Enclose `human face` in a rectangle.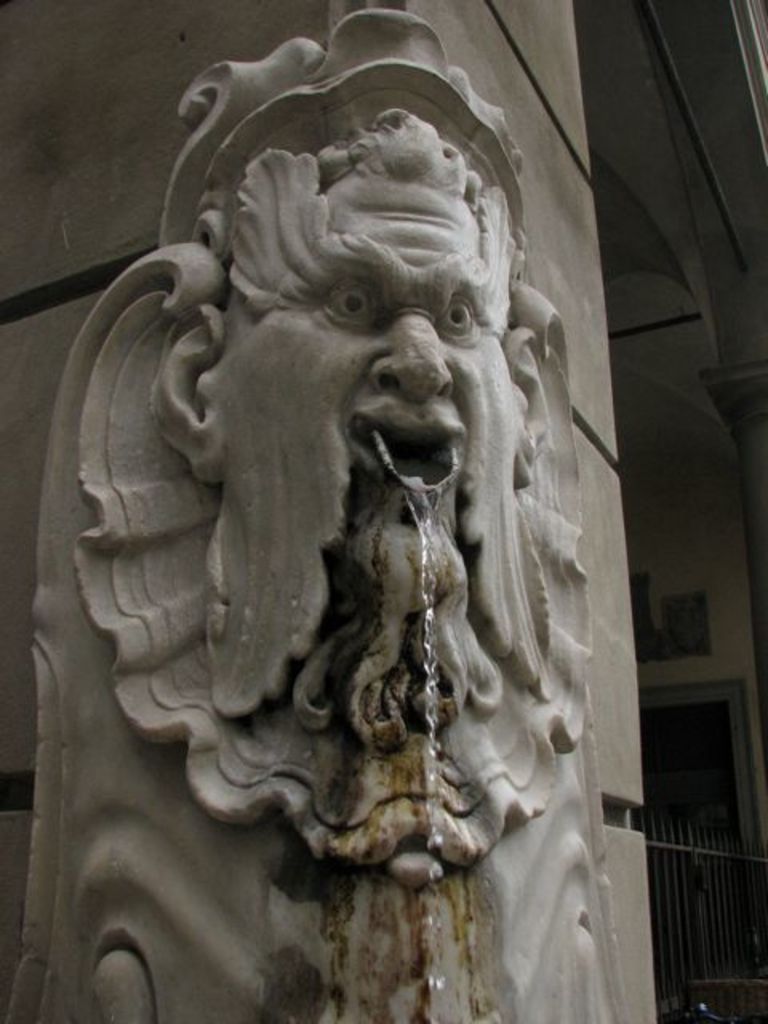
[293, 238, 509, 562].
